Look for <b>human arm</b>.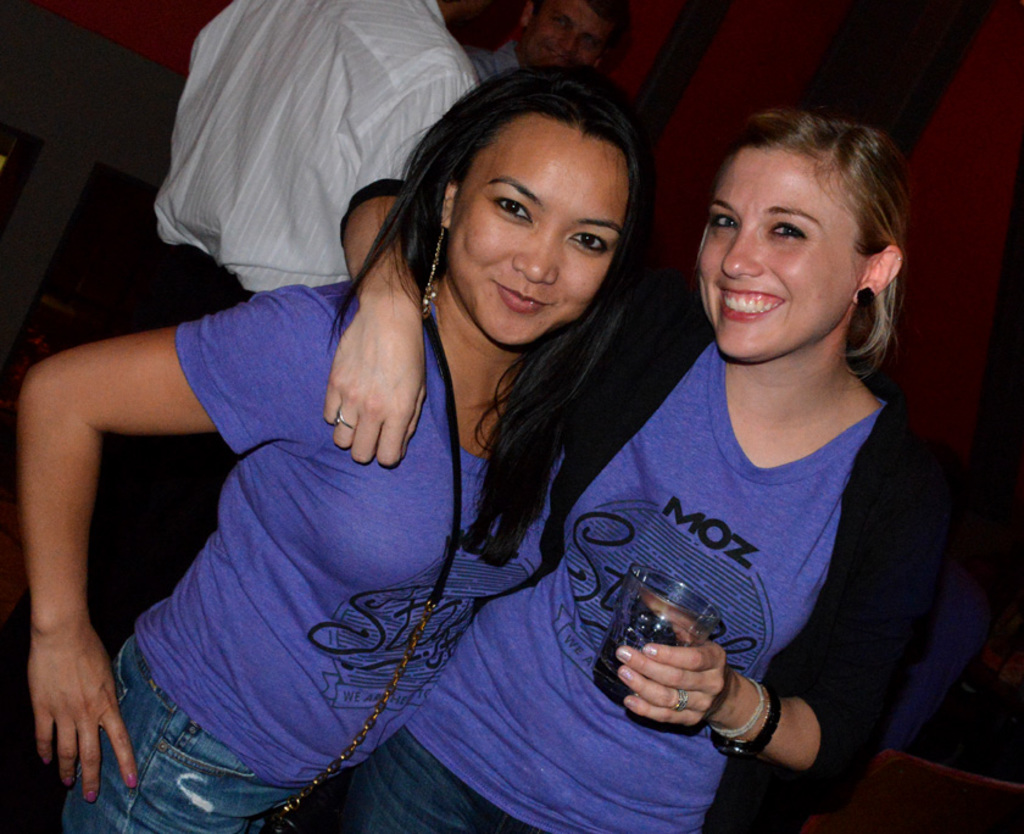
Found: (x1=618, y1=408, x2=973, y2=795).
